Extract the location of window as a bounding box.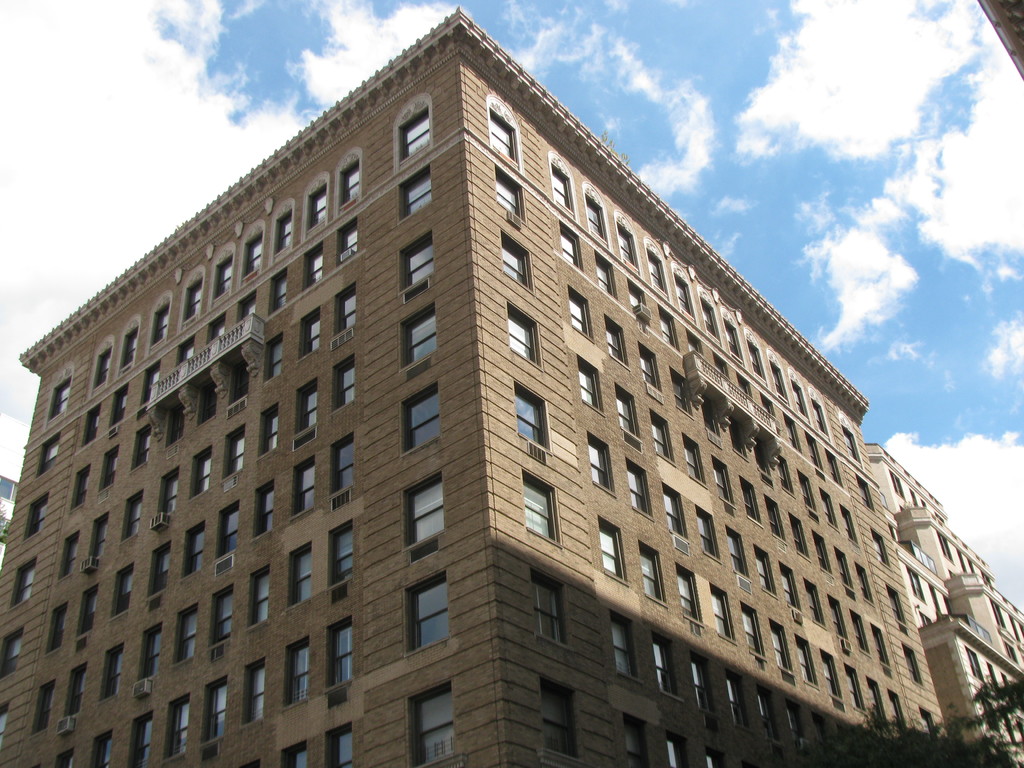
left=742, top=483, right=756, bottom=522.
